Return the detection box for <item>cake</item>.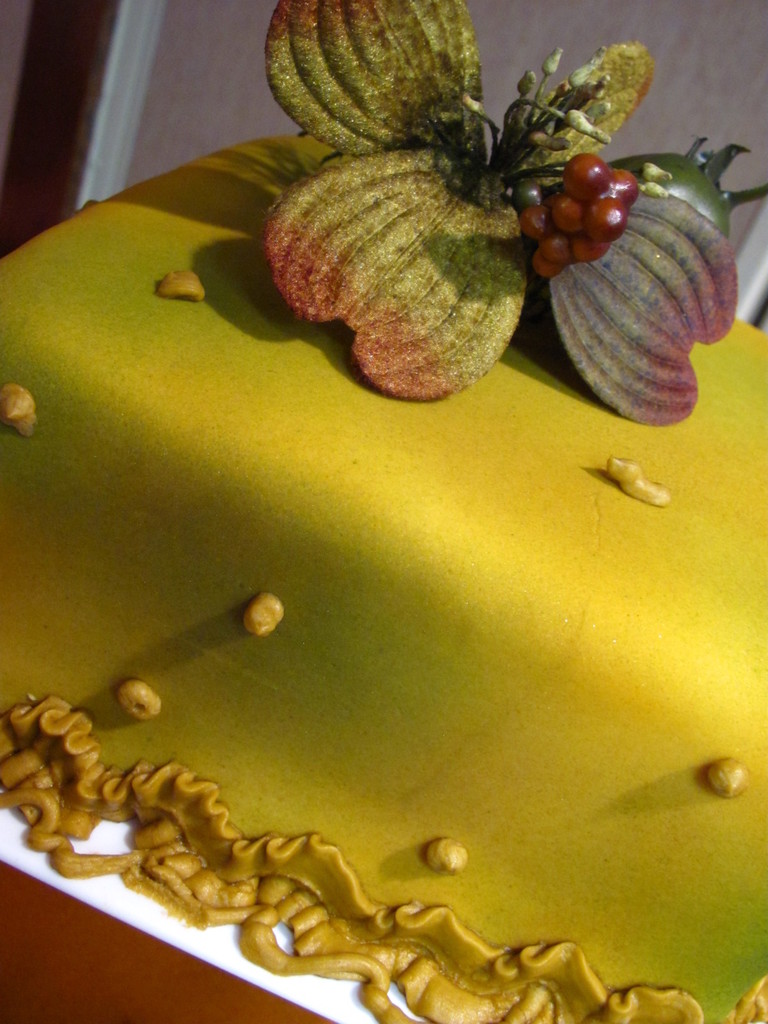
(x1=0, y1=130, x2=767, y2=1023).
